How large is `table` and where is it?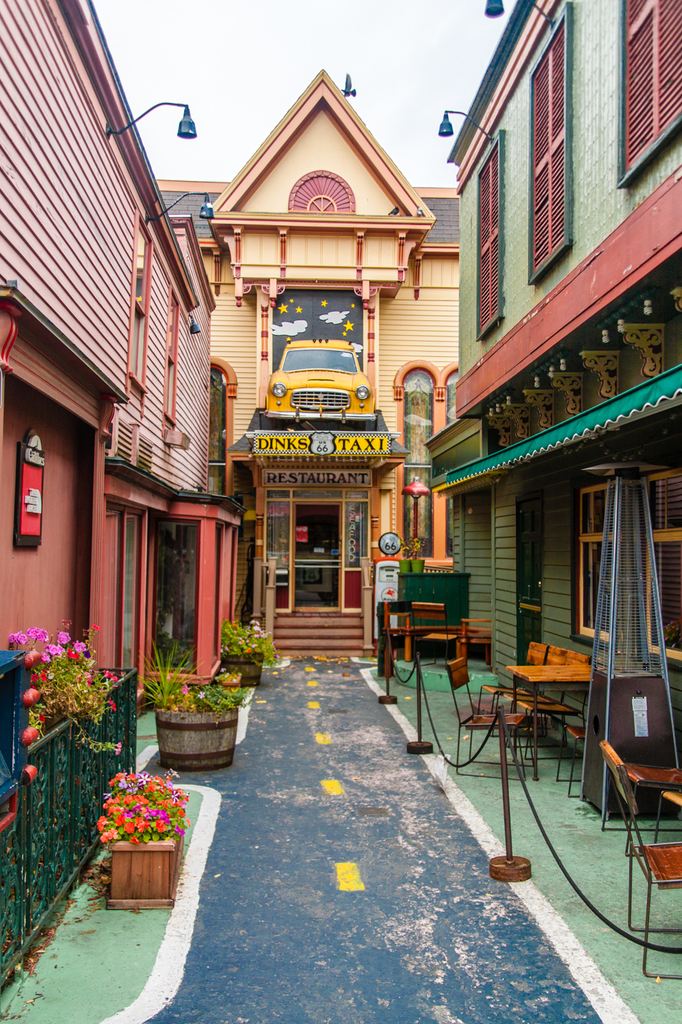
Bounding box: 490/660/602/785.
